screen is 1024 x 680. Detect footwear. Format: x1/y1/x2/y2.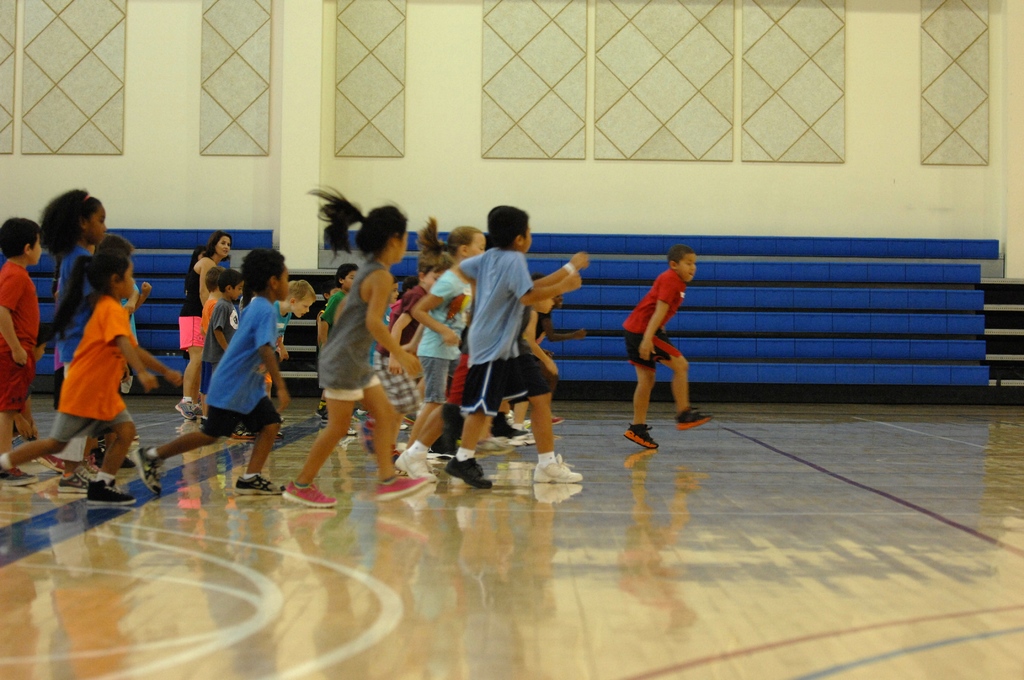
175/398/198/418.
